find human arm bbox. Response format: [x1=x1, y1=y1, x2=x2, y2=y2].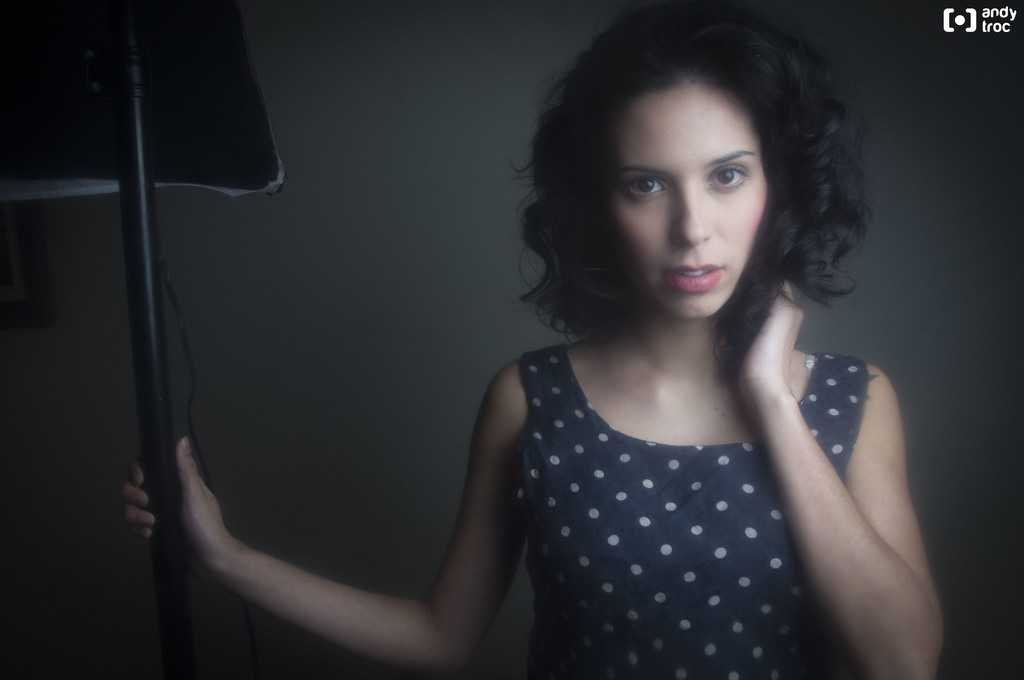
[x1=178, y1=371, x2=549, y2=660].
